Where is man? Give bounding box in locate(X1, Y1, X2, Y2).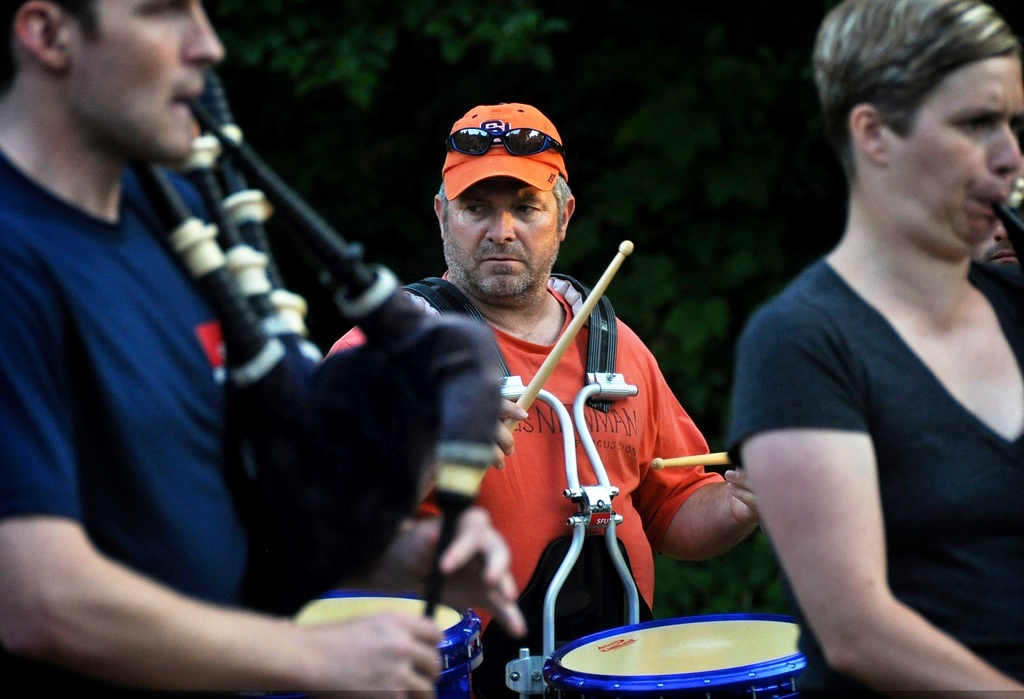
locate(0, 0, 516, 698).
